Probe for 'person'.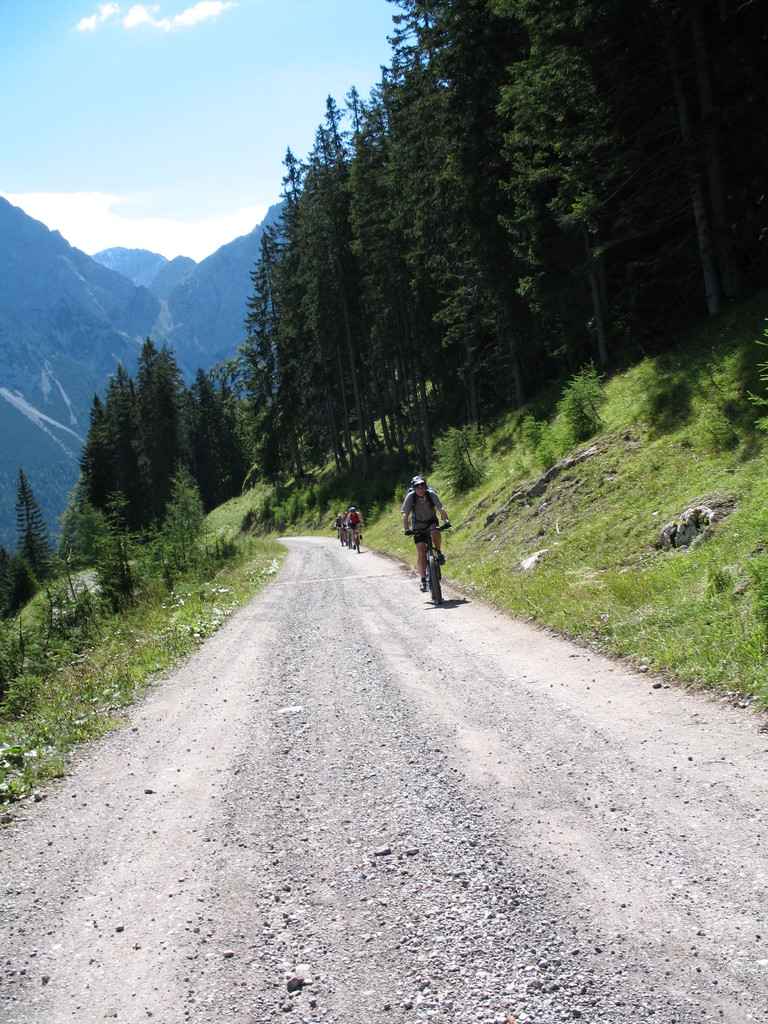
Probe result: [left=345, top=504, right=366, bottom=543].
